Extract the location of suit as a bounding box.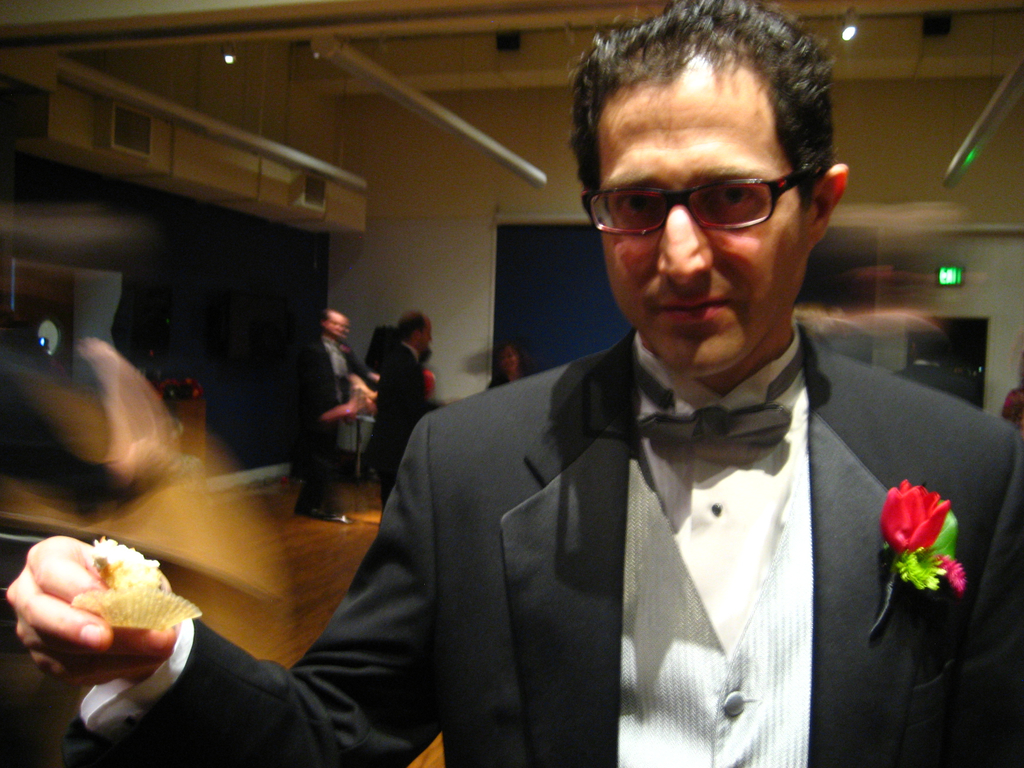
<region>303, 332, 366, 506</region>.
